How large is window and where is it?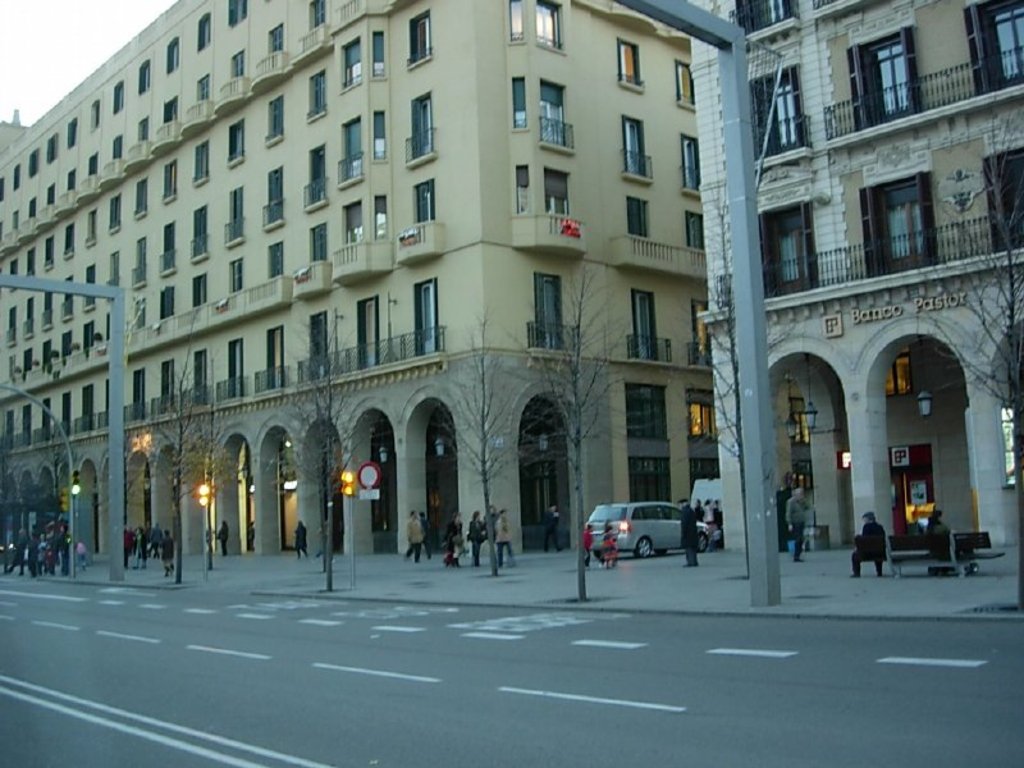
Bounding box: detection(47, 132, 55, 163).
